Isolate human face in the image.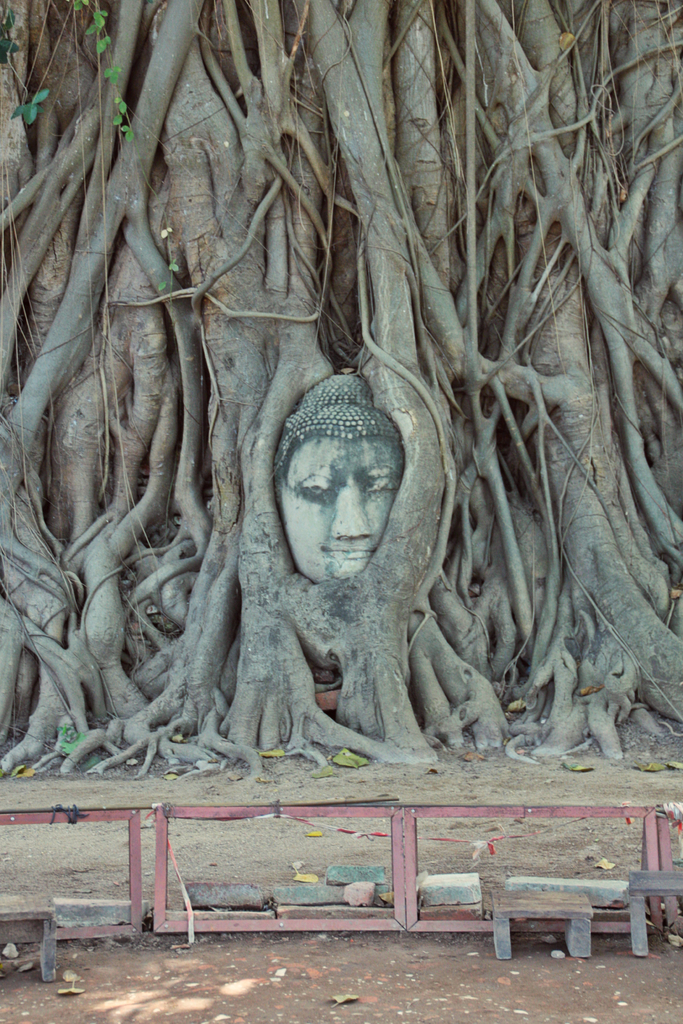
Isolated region: detection(274, 435, 407, 585).
